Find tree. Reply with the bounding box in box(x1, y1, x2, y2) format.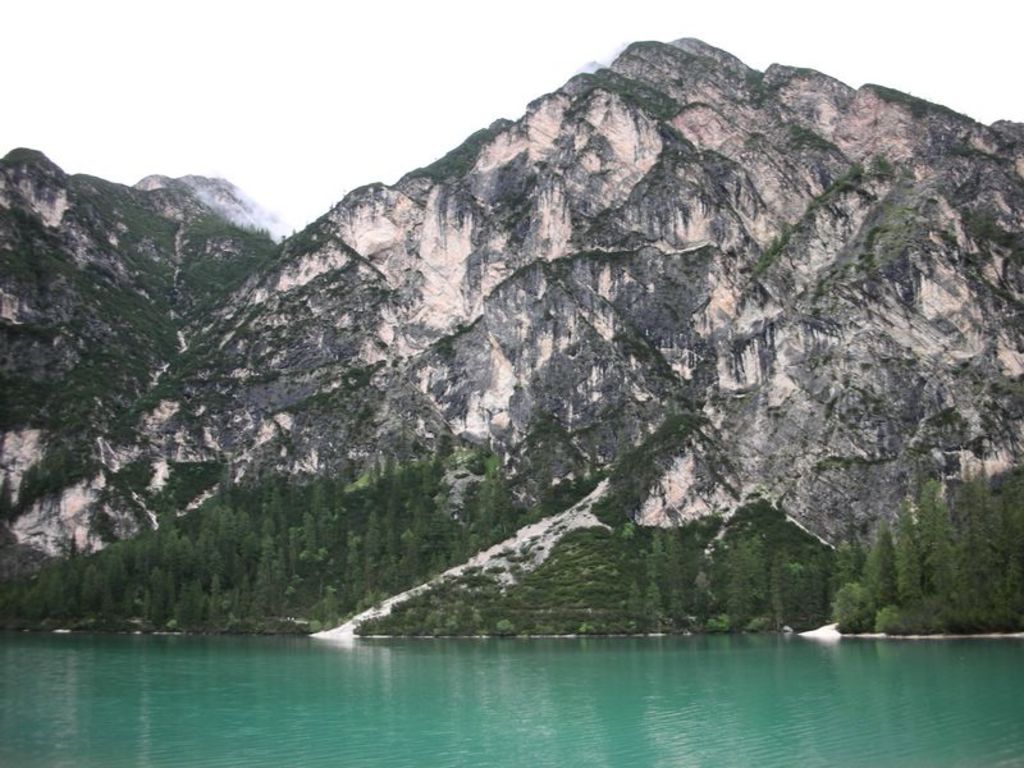
box(828, 471, 1023, 635).
